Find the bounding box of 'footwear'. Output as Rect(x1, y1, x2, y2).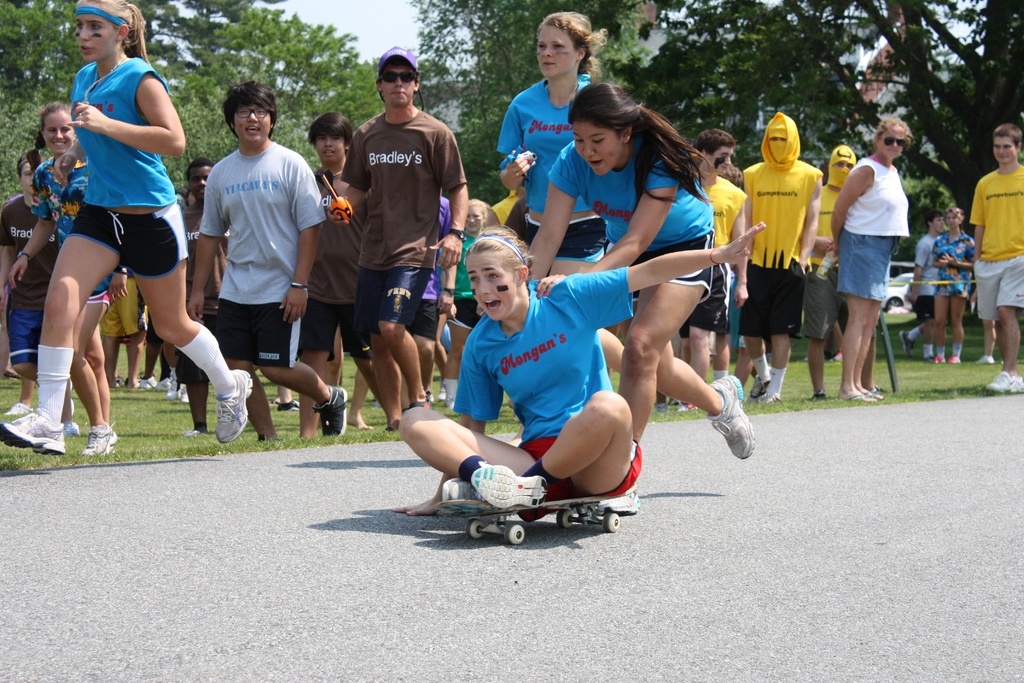
Rect(168, 383, 184, 400).
